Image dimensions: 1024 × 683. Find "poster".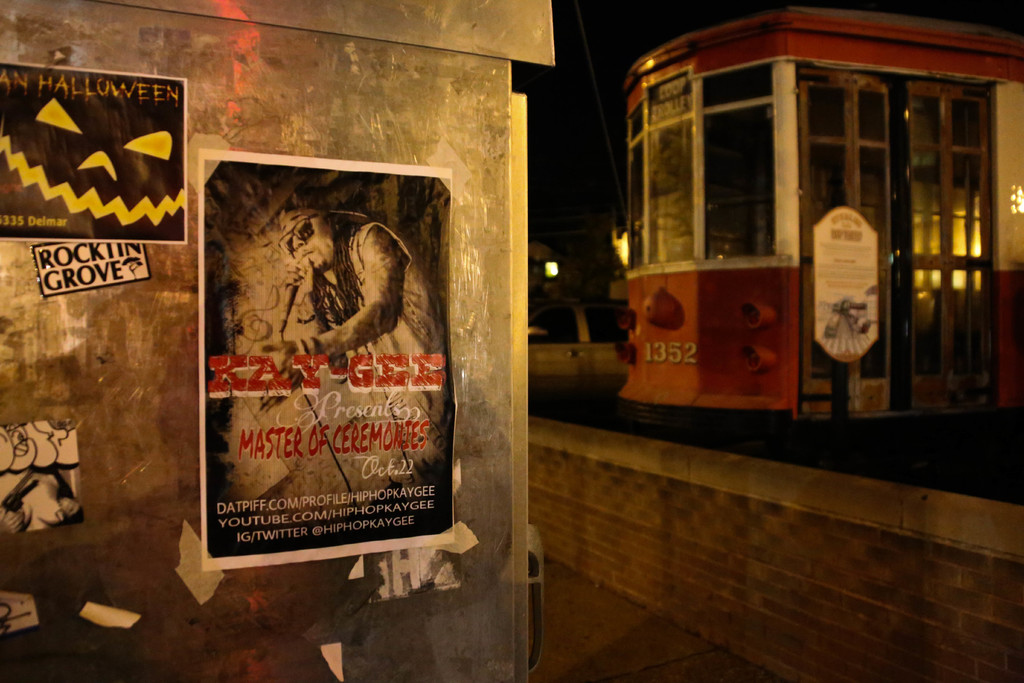
1,418,85,536.
